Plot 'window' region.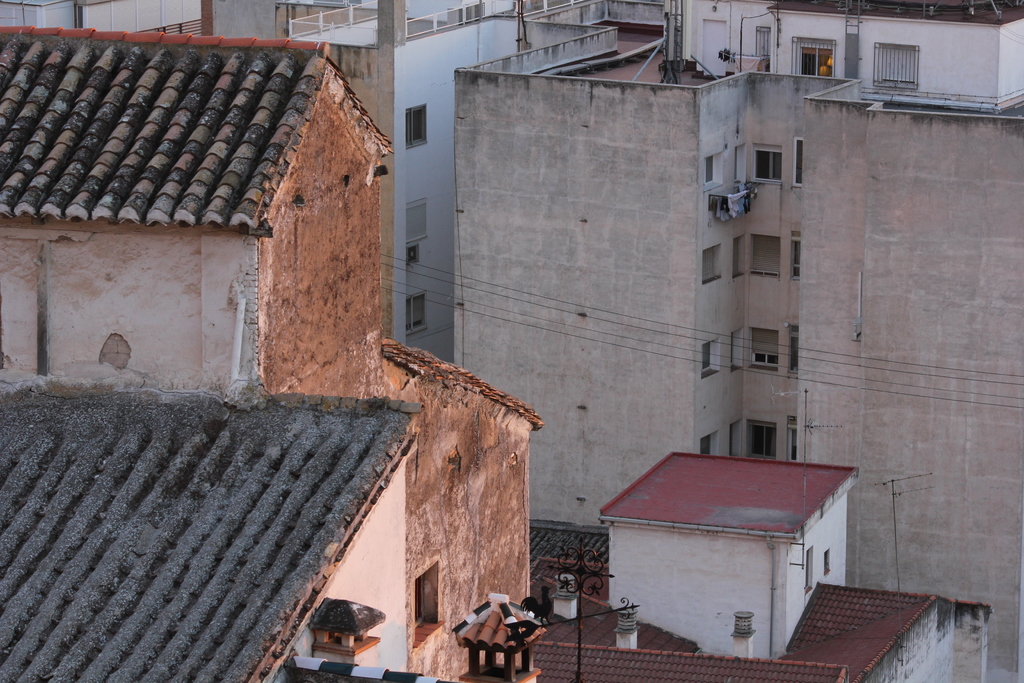
Plotted at (left=748, top=237, right=780, bottom=279).
